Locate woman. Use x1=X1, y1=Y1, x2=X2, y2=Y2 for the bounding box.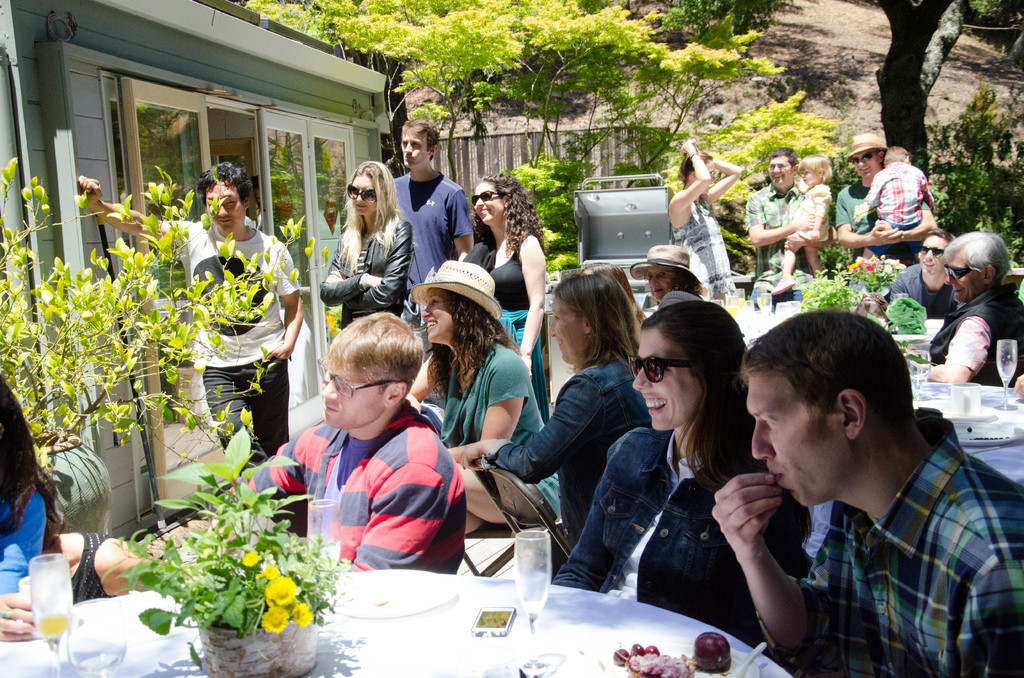
x1=548, y1=300, x2=811, y2=661.
